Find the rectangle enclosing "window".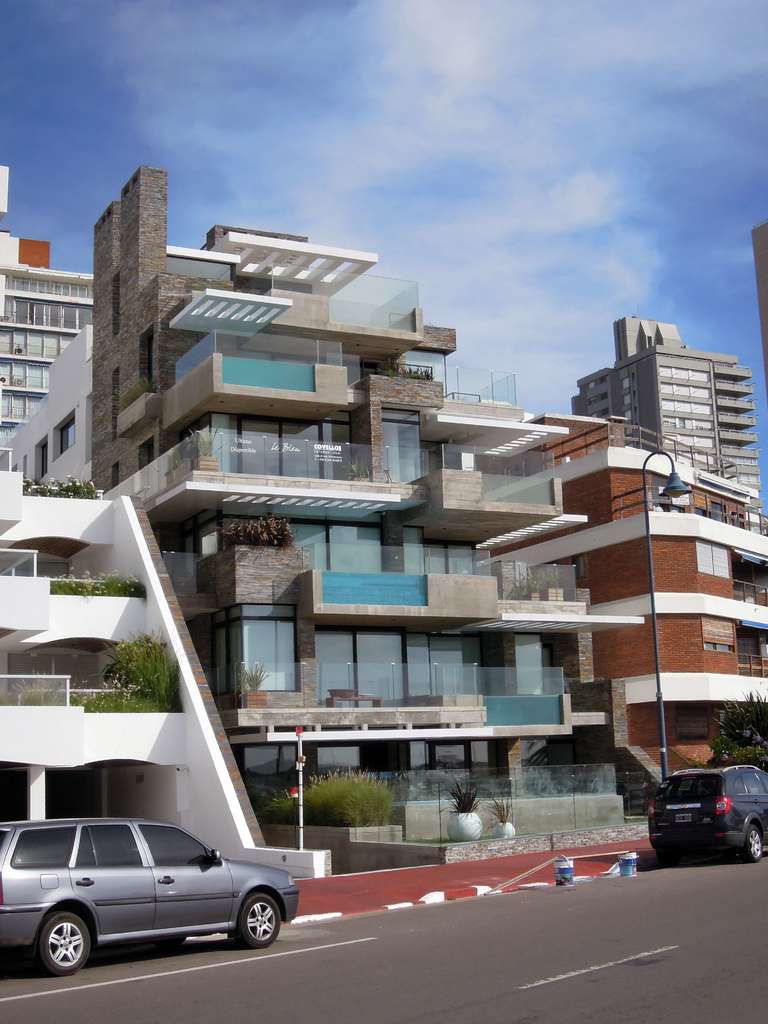
l=414, t=741, r=511, b=832.
